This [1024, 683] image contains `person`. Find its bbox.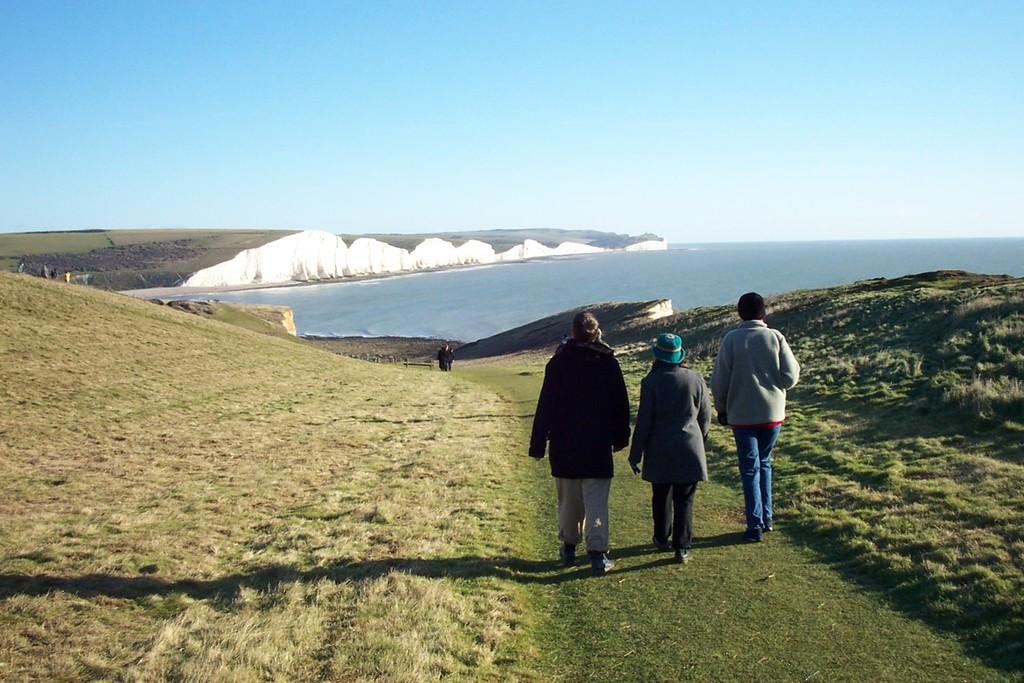
bbox(435, 348, 449, 370).
